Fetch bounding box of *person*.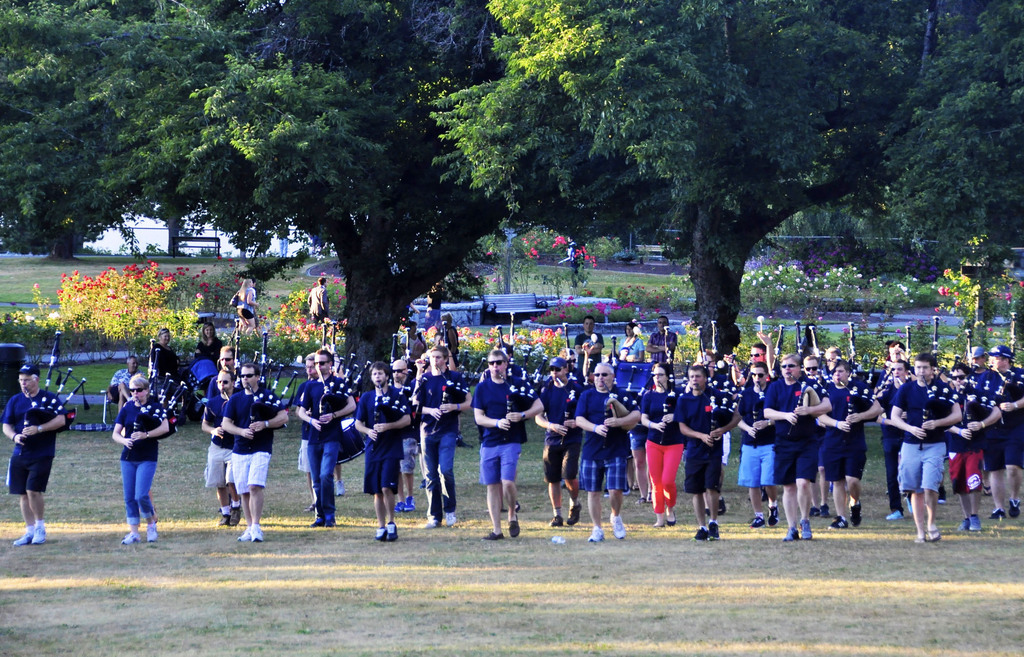
Bbox: <box>415,346,474,530</box>.
